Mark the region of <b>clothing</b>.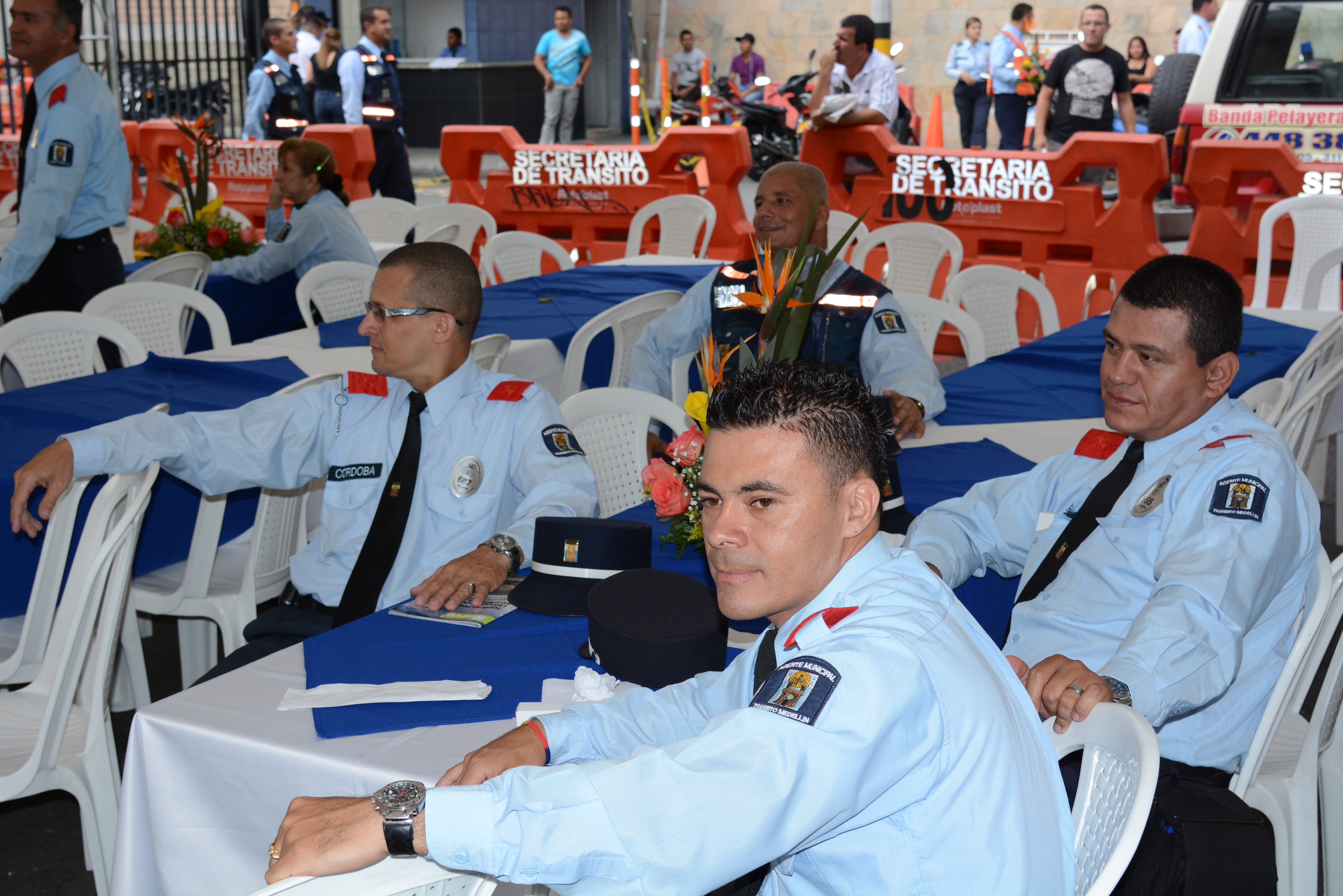
Region: locate(126, 160, 325, 267).
